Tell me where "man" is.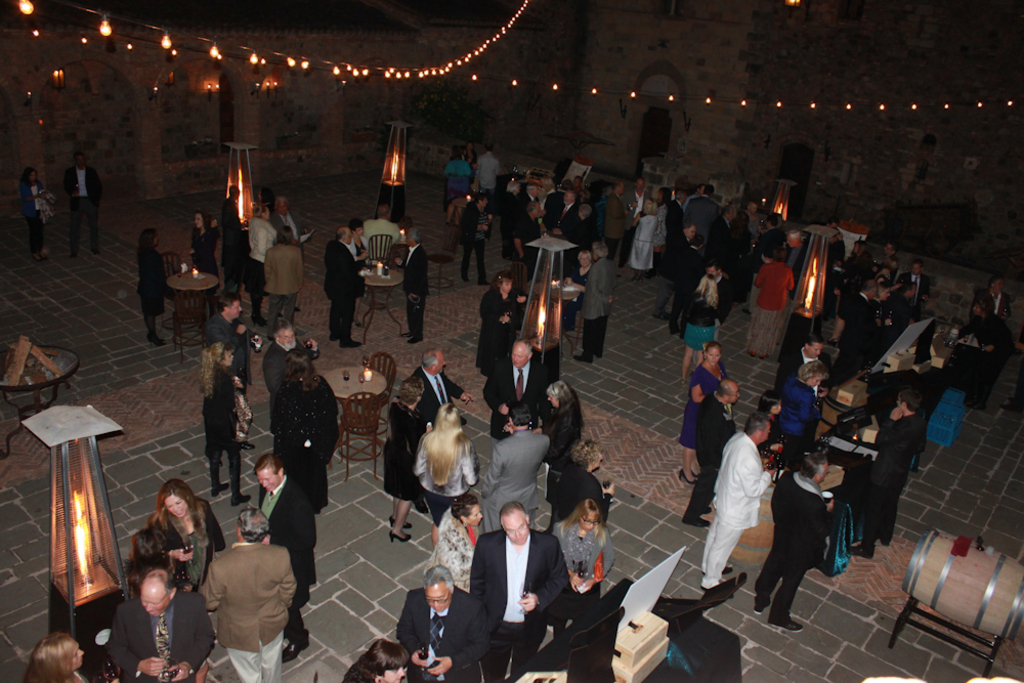
"man" is at region(837, 276, 882, 367).
